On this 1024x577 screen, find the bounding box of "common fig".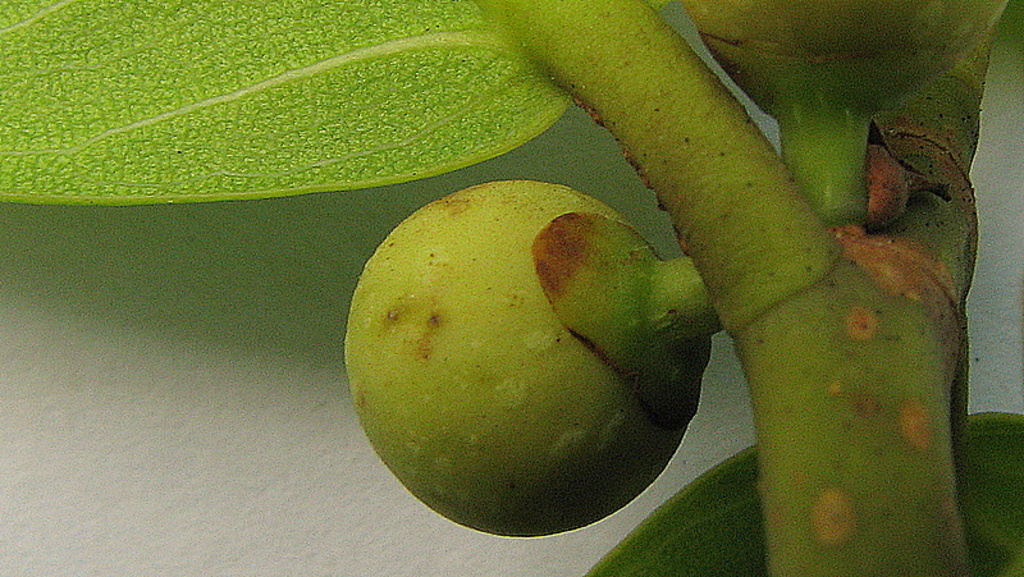
Bounding box: rect(684, 0, 1009, 212).
